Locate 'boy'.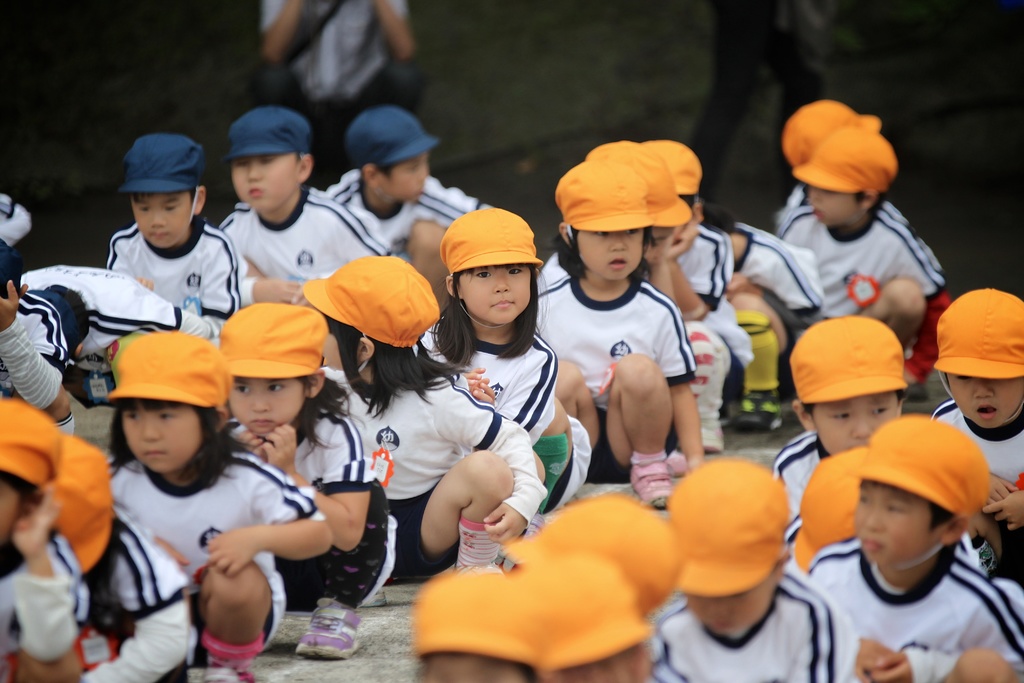
Bounding box: x1=106 y1=136 x2=248 y2=324.
